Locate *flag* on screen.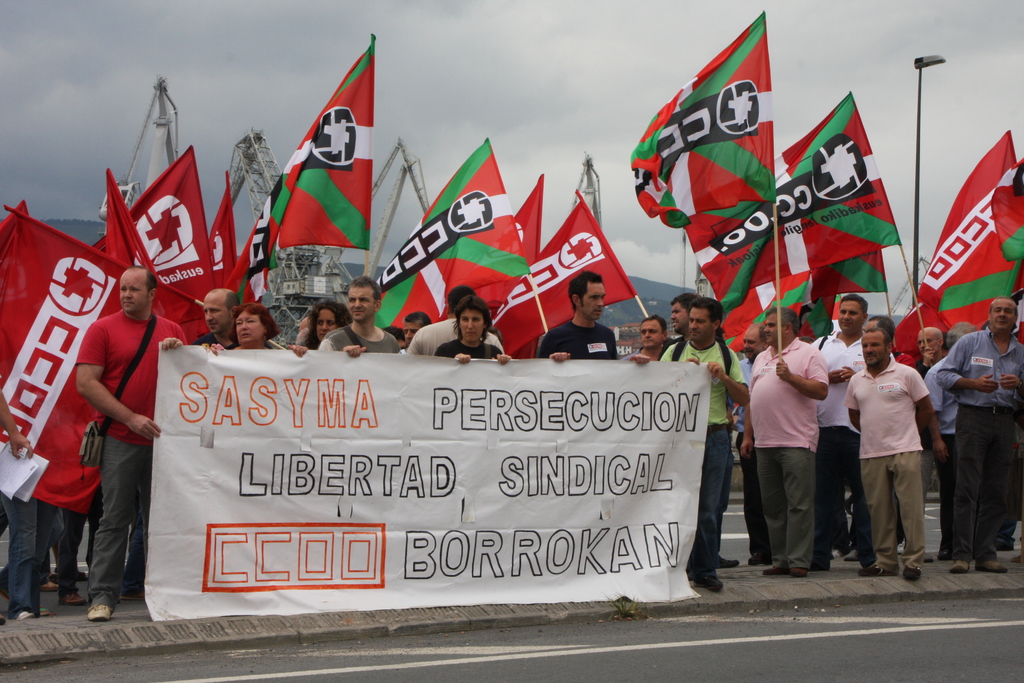
On screen at (456, 180, 549, 354).
